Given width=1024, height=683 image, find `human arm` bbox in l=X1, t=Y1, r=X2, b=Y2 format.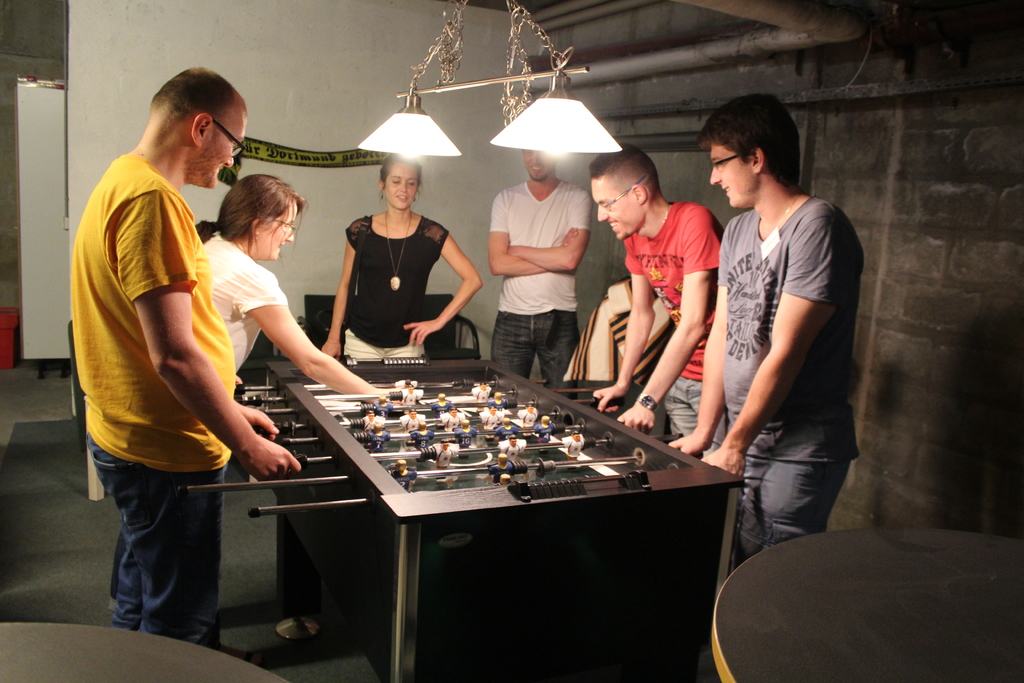
l=719, t=236, r=841, b=501.
